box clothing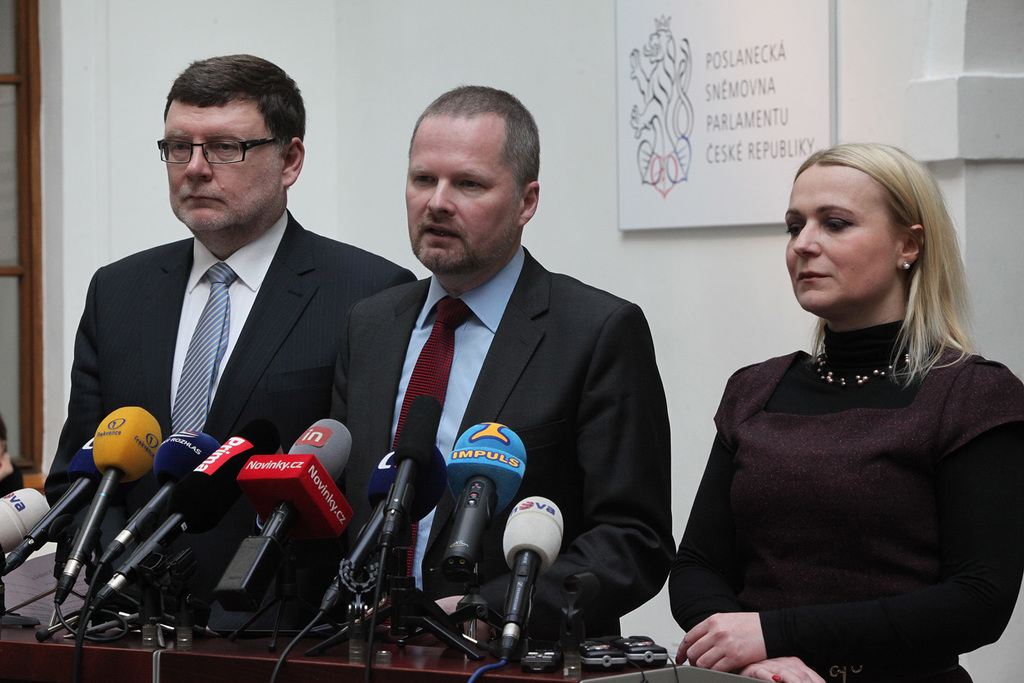
BBox(683, 281, 1008, 674)
